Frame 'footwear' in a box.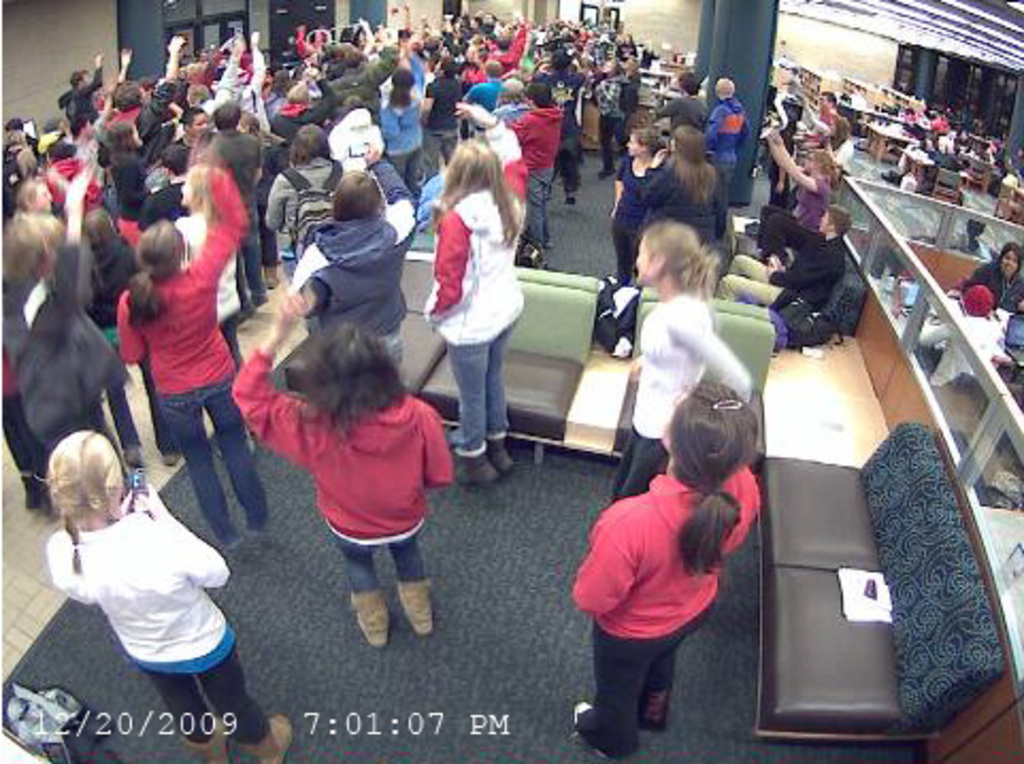
bbox(40, 485, 53, 511).
